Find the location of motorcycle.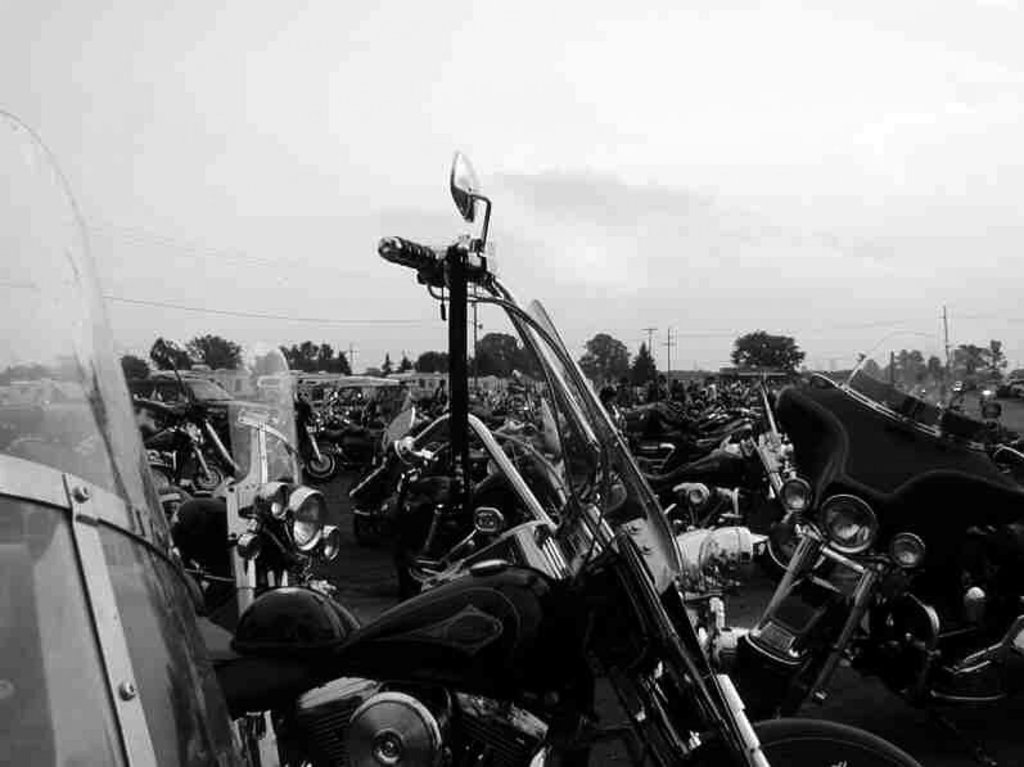
Location: bbox(721, 335, 1023, 707).
